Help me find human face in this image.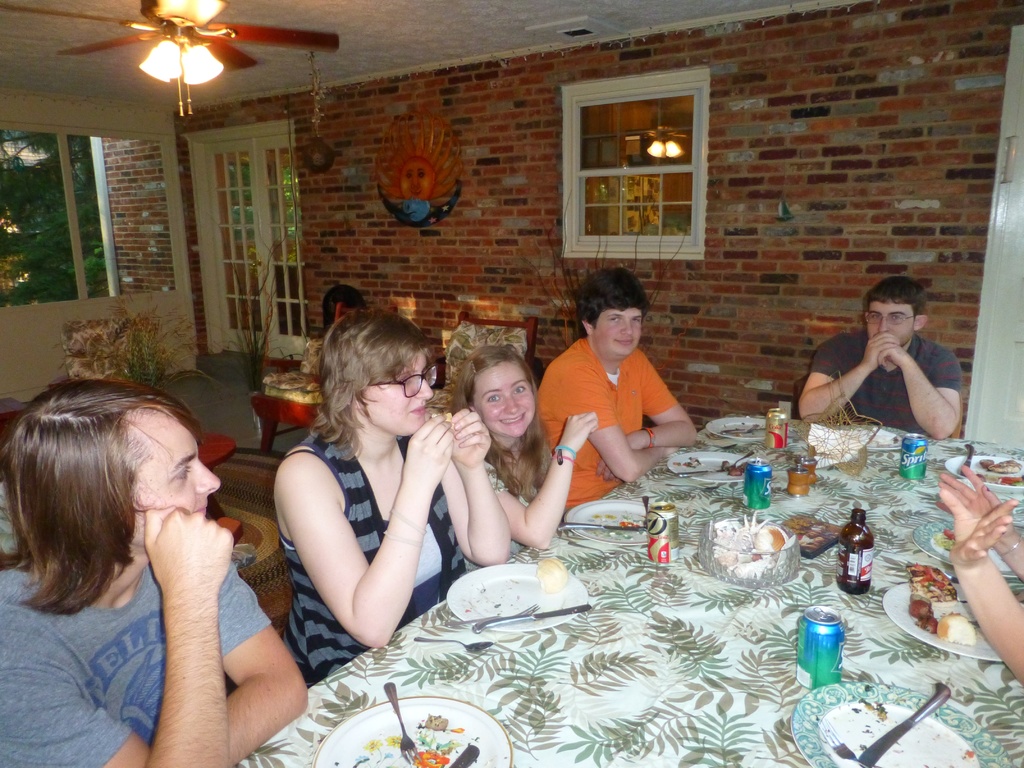
Found it: x1=474, y1=363, x2=541, y2=438.
